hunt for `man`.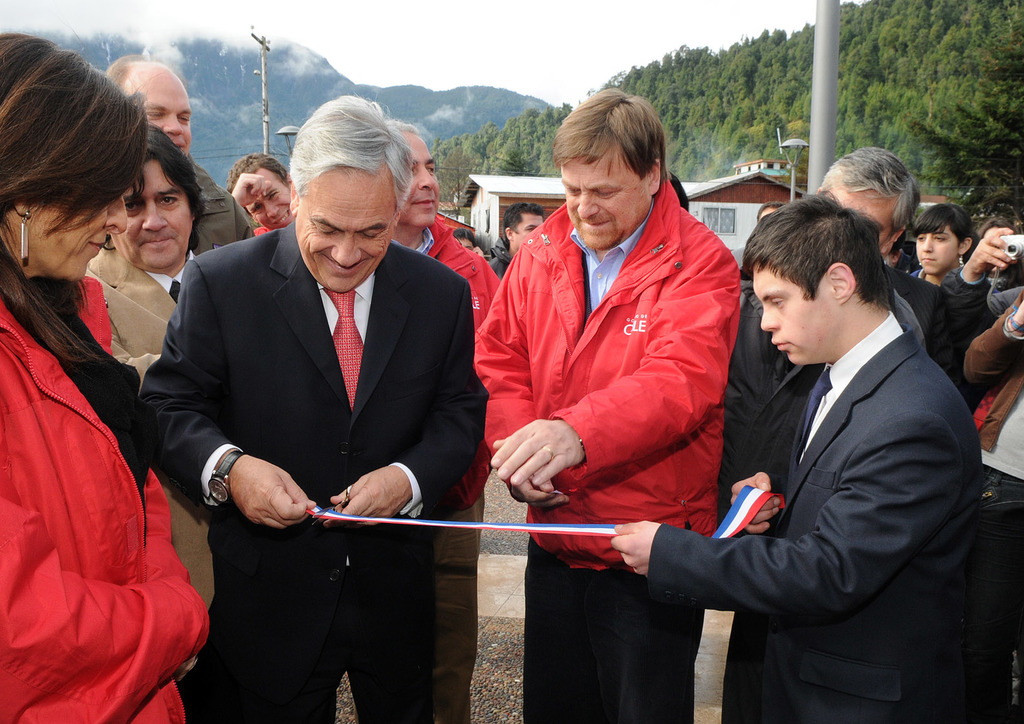
Hunted down at (139, 94, 490, 723).
